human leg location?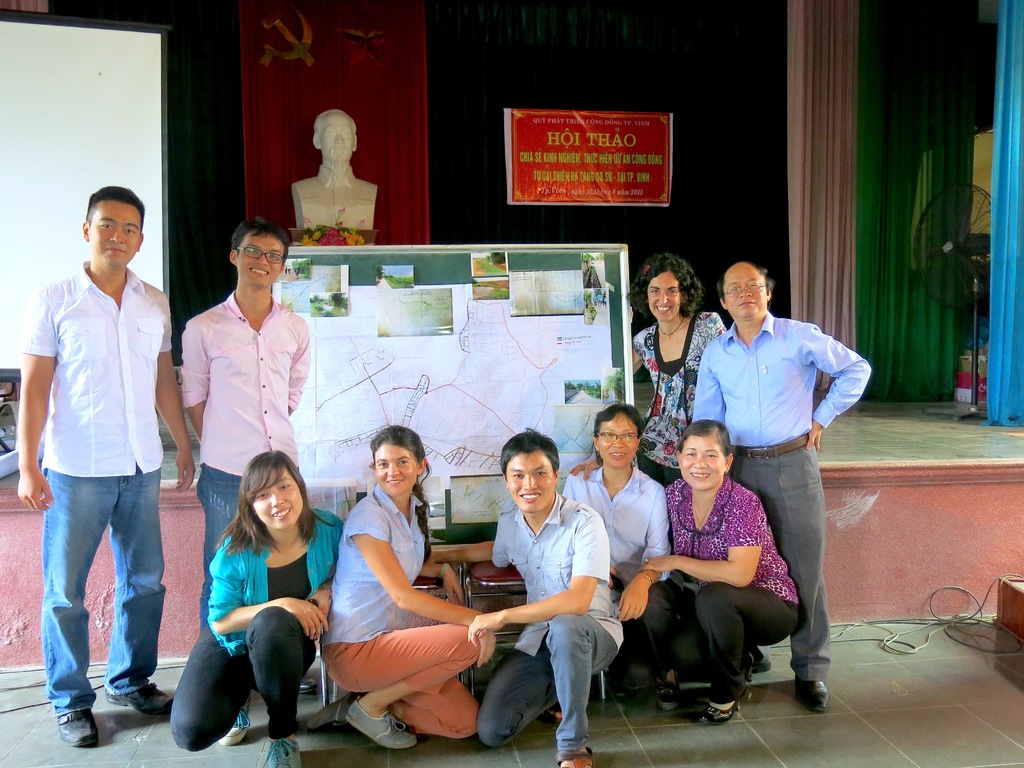
box(726, 449, 833, 720)
